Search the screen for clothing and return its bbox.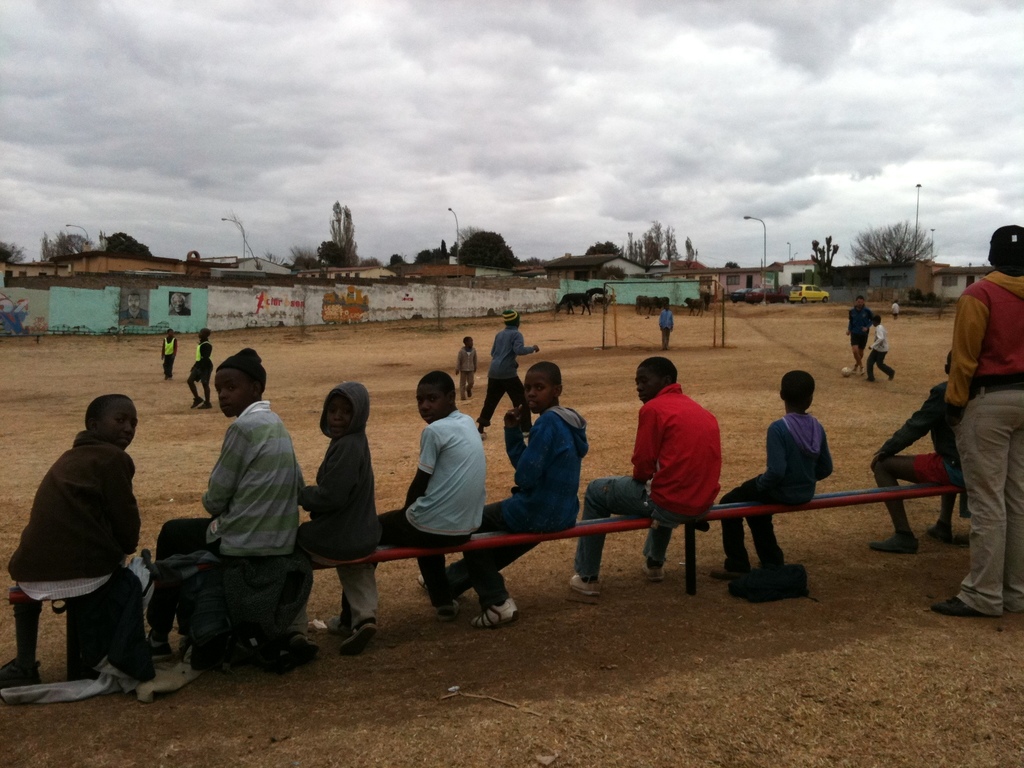
Found: bbox(882, 380, 966, 485).
